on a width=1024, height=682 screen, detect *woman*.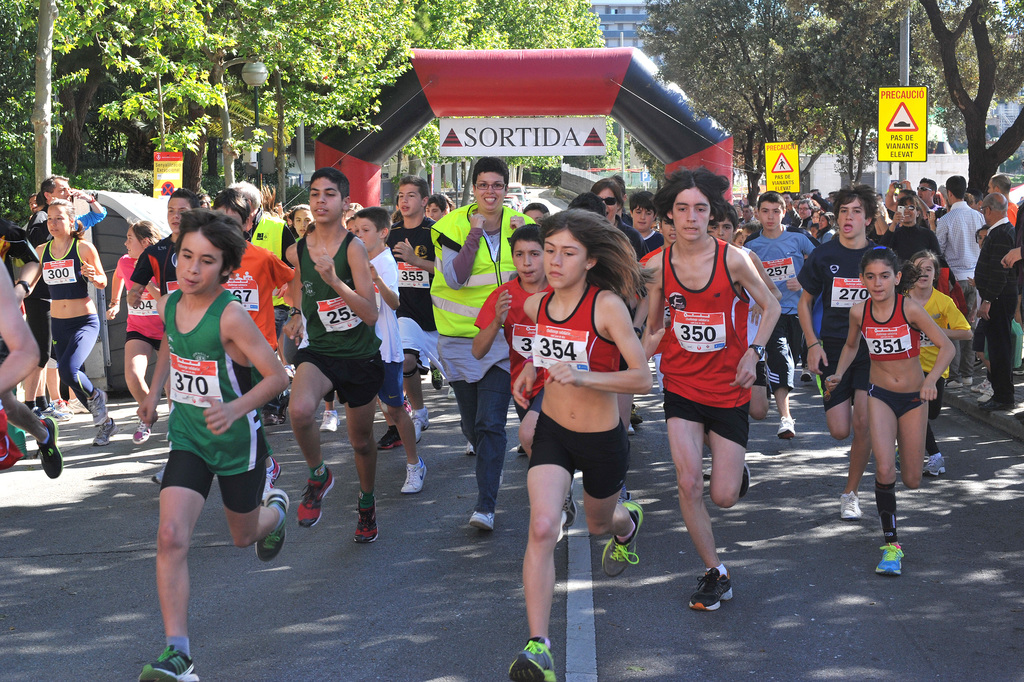
crop(26, 195, 118, 451).
